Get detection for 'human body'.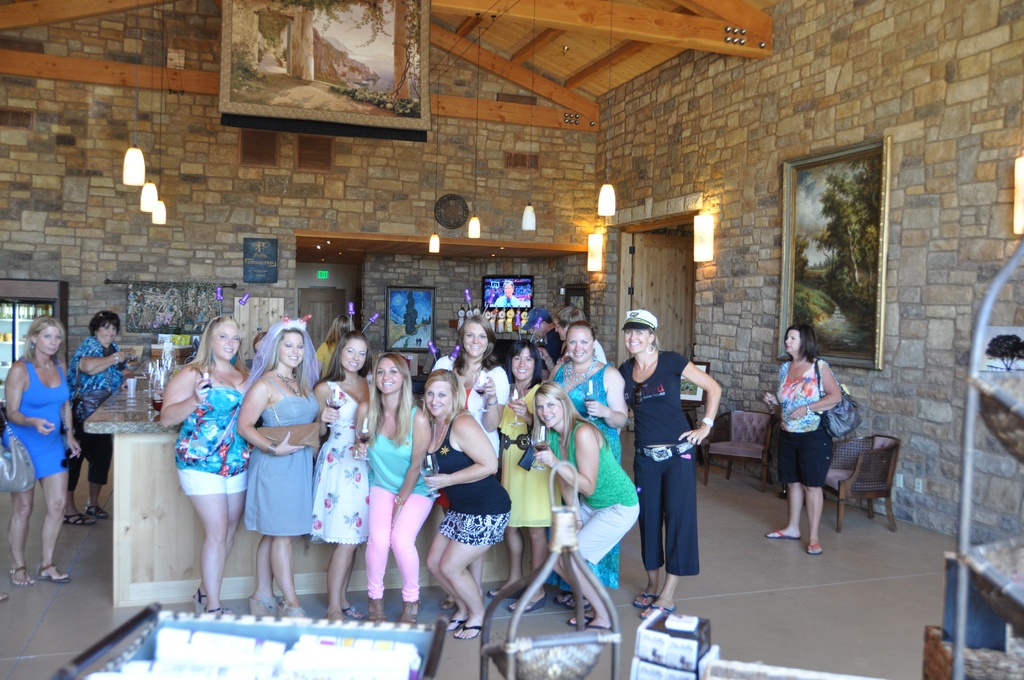
Detection: <bbox>72, 332, 136, 522</bbox>.
